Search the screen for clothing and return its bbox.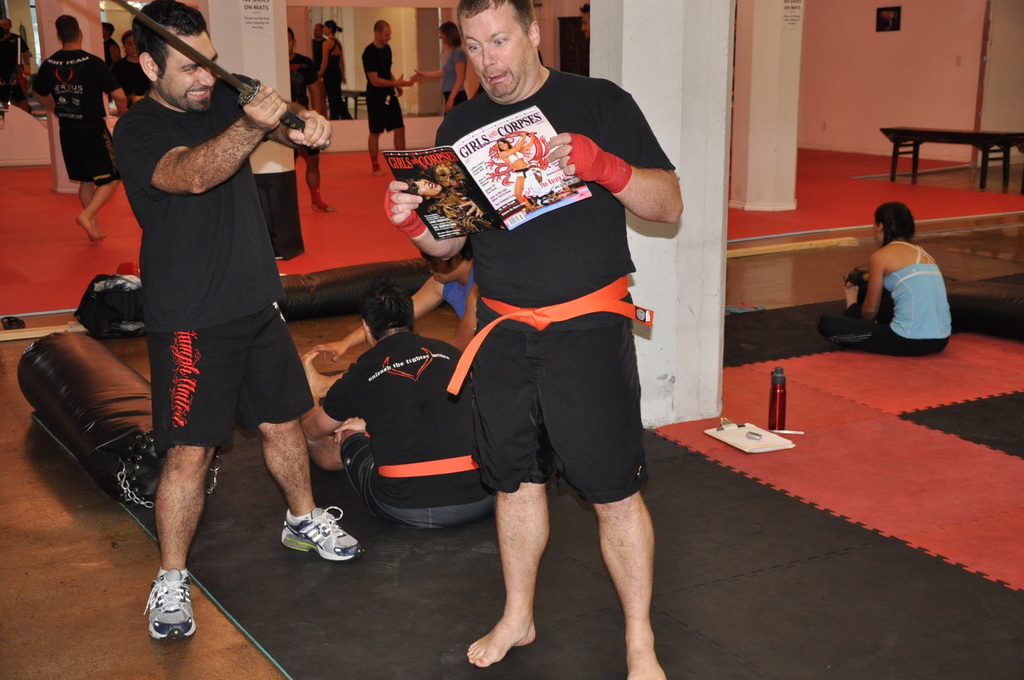
Found: 321/38/358/116.
